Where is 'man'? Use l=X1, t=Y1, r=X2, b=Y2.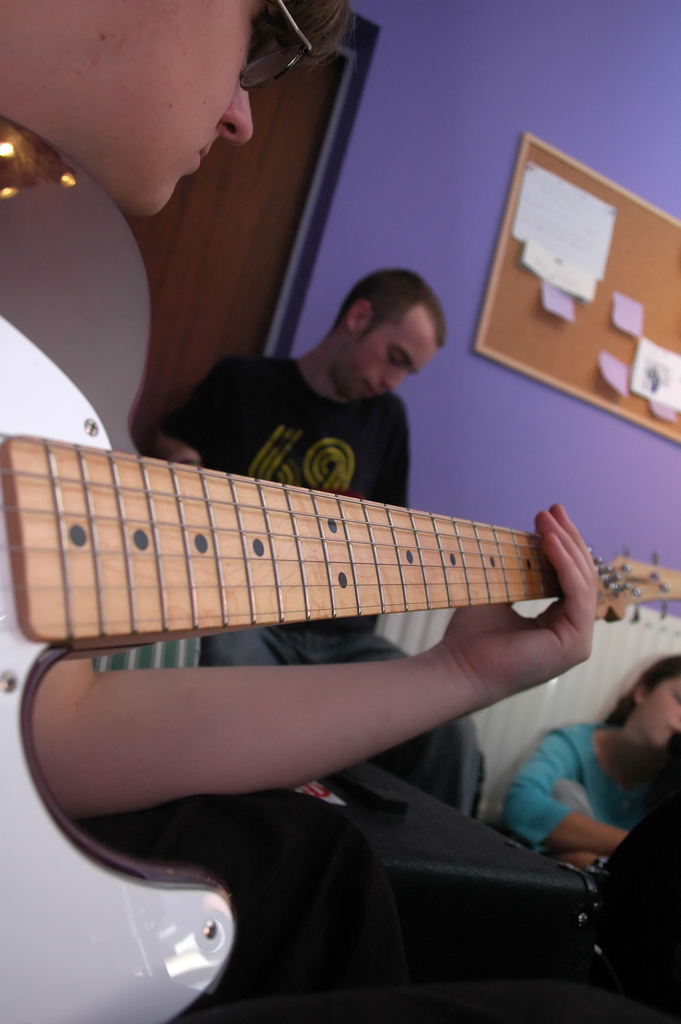
l=137, t=279, r=501, b=489.
